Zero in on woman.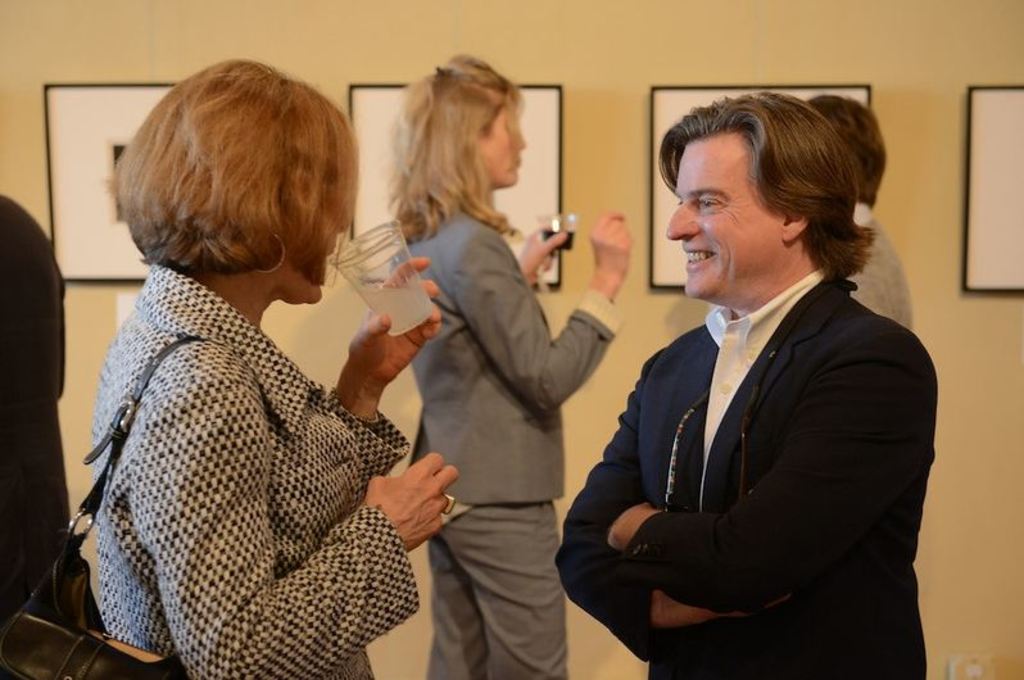
Zeroed in: box(375, 47, 636, 679).
